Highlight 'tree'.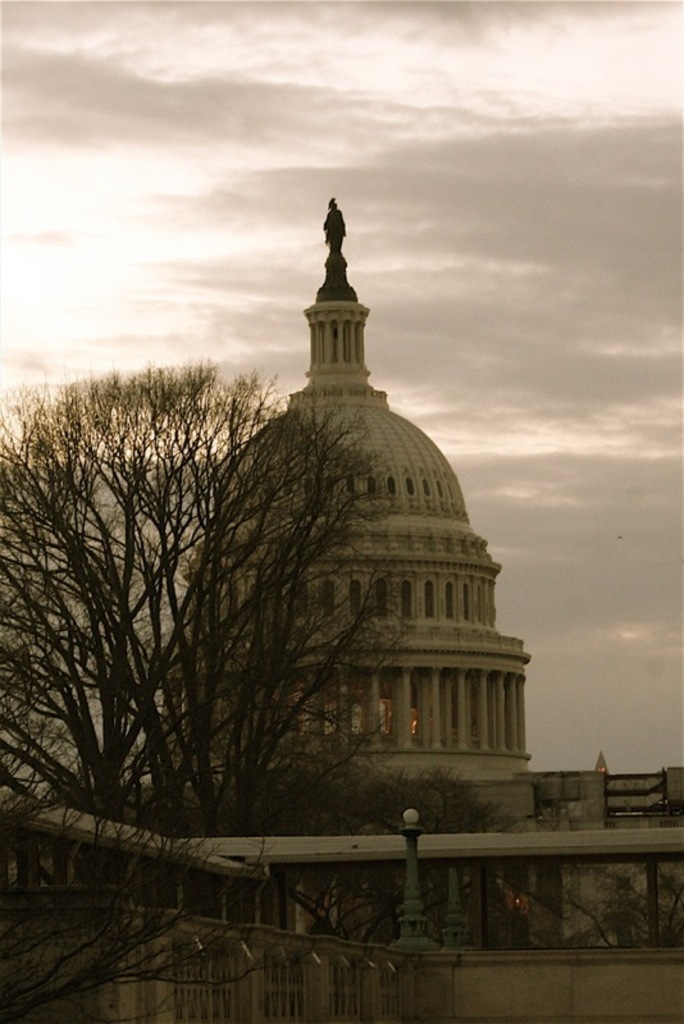
Highlighted region: bbox=(33, 291, 324, 904).
